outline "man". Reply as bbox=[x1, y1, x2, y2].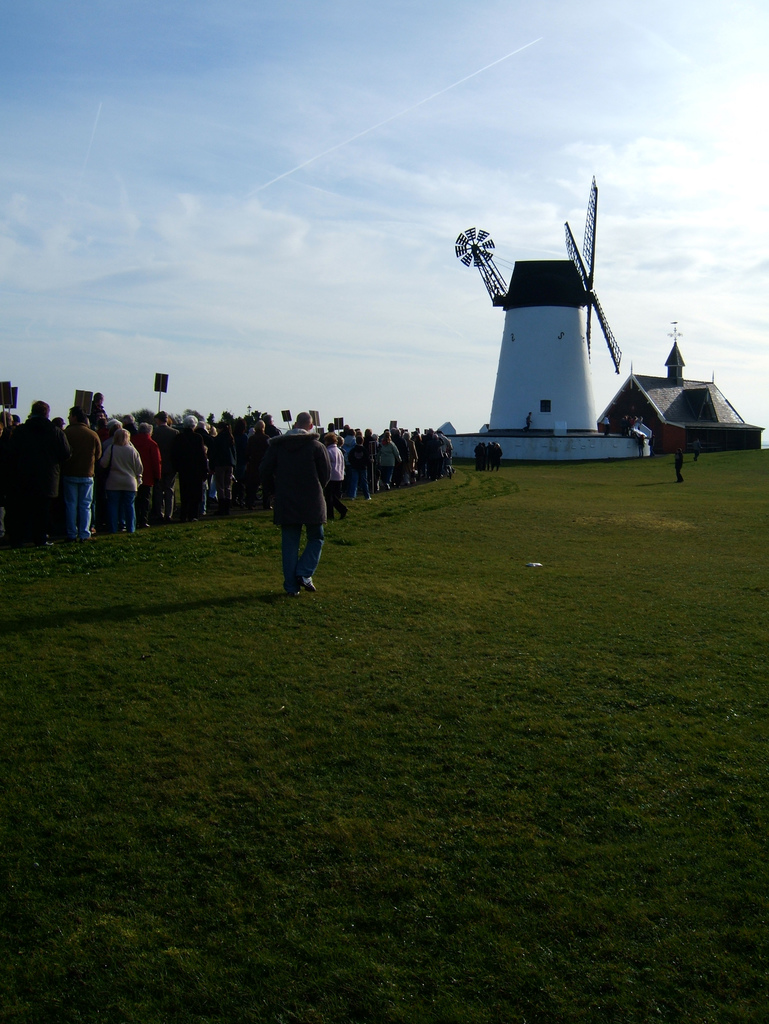
bbox=[17, 400, 72, 548].
